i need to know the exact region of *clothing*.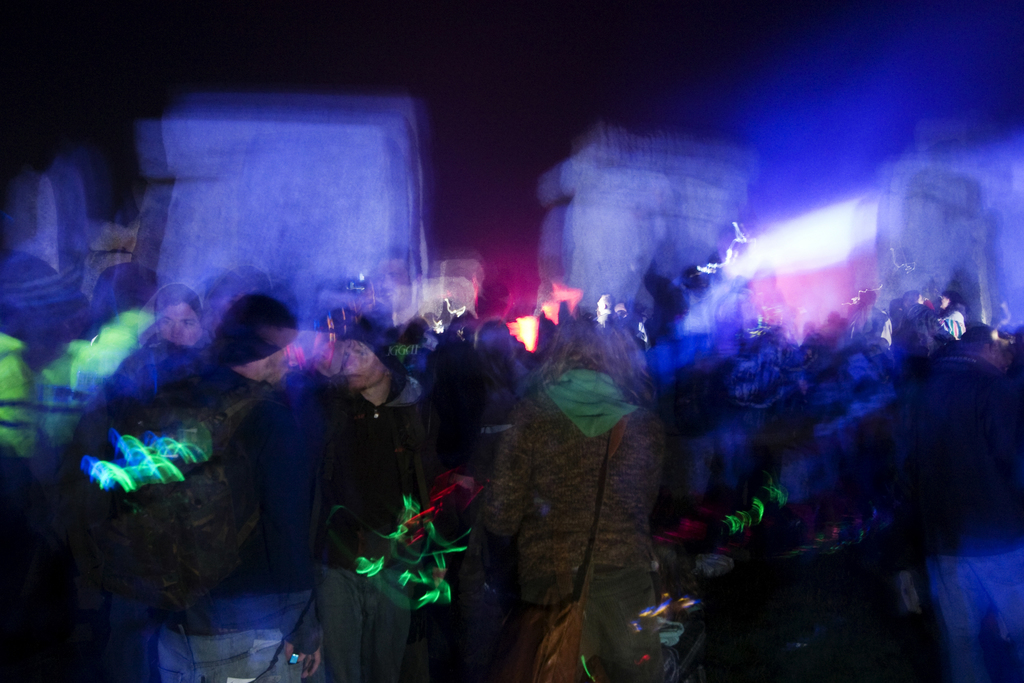
Region: locate(426, 356, 513, 671).
